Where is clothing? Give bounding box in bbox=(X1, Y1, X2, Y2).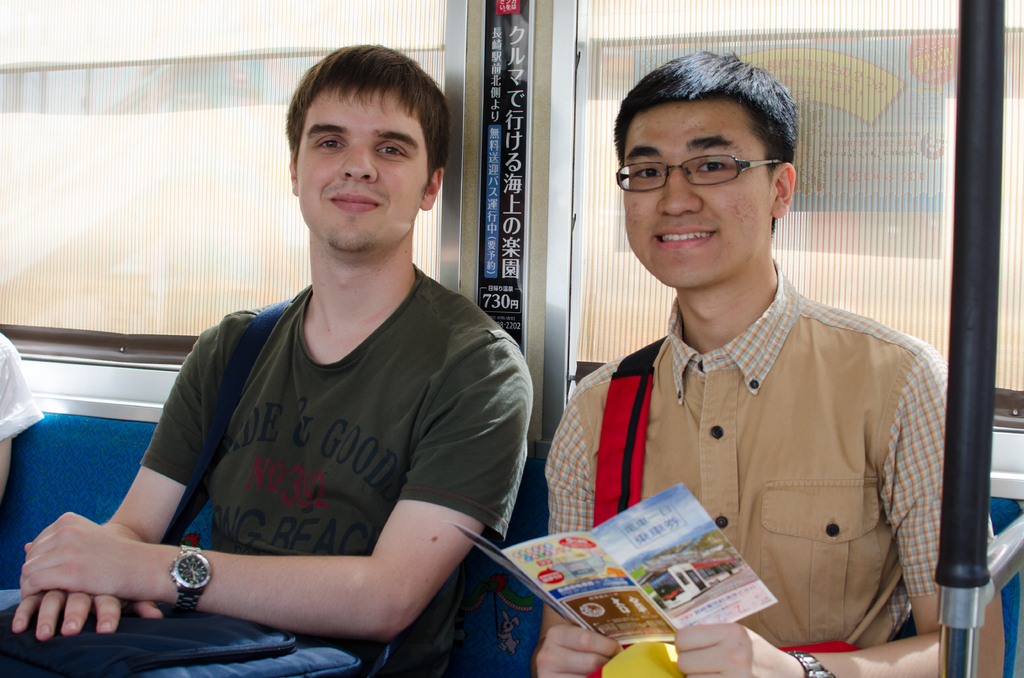
bbox=(554, 234, 941, 648).
